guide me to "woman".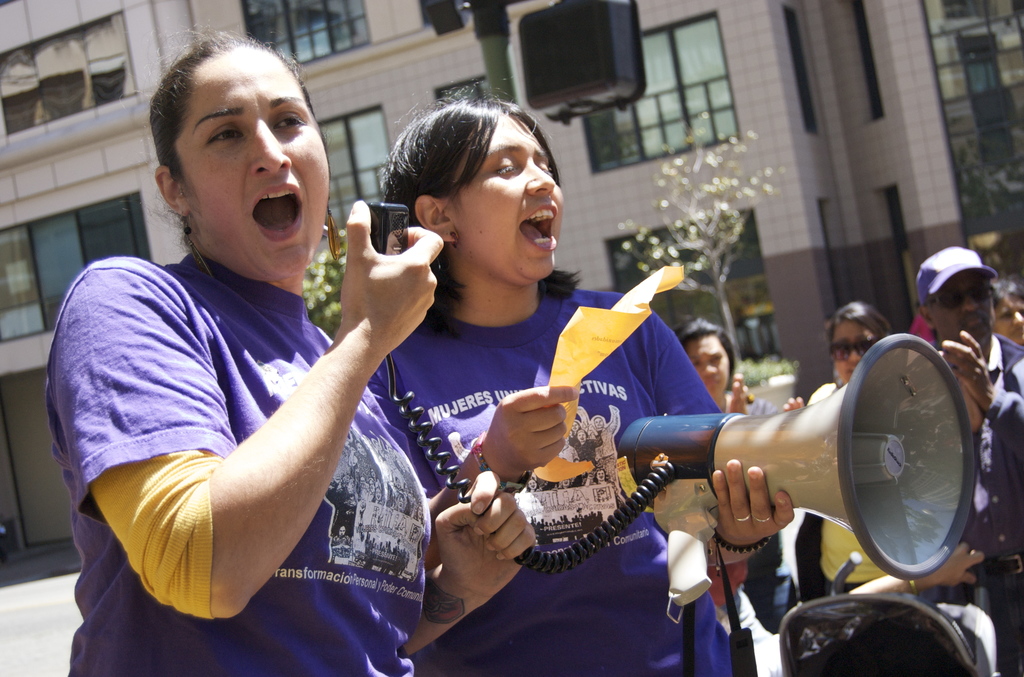
Guidance: [x1=55, y1=38, x2=478, y2=667].
